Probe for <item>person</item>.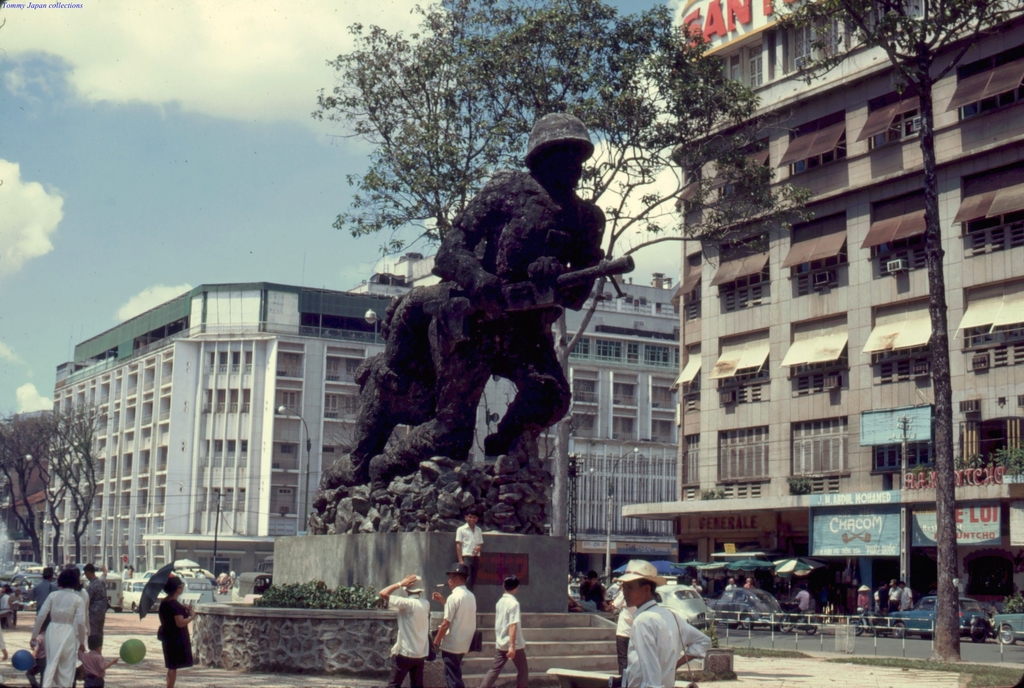
Probe result: 20, 568, 54, 637.
